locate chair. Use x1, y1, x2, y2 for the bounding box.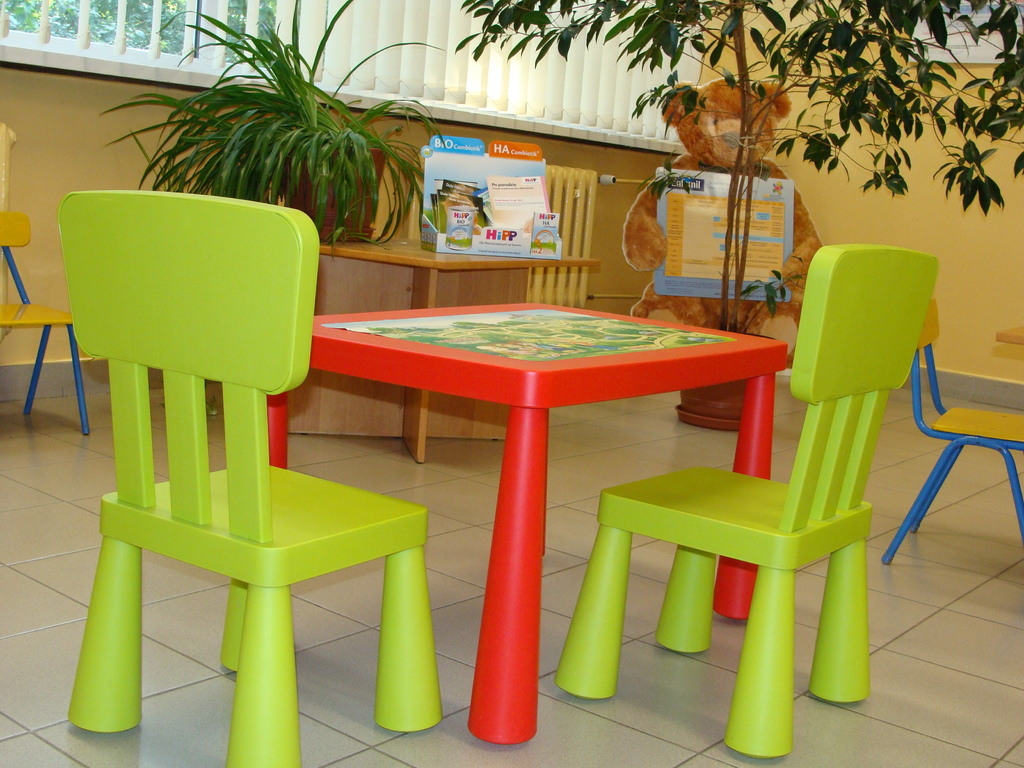
558, 241, 939, 762.
